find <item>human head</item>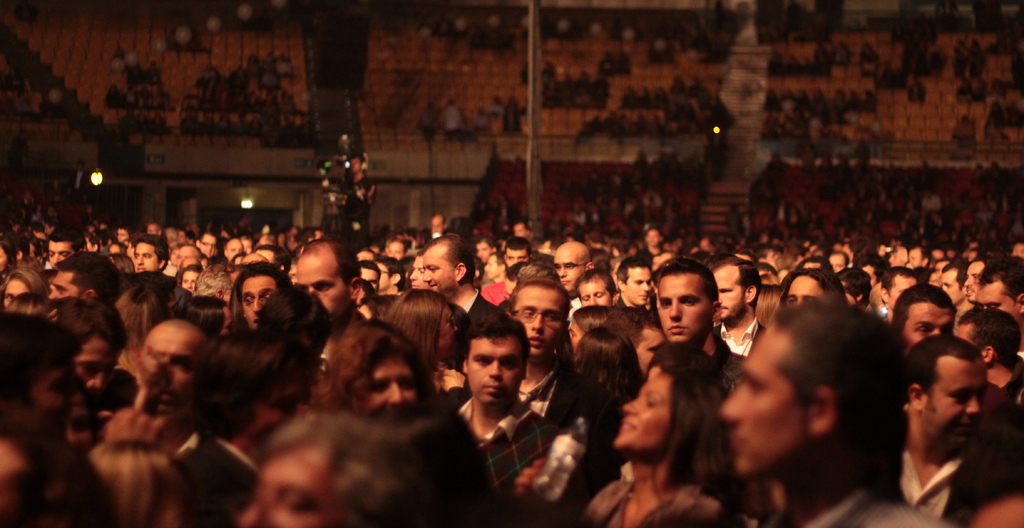
region(553, 240, 594, 293)
